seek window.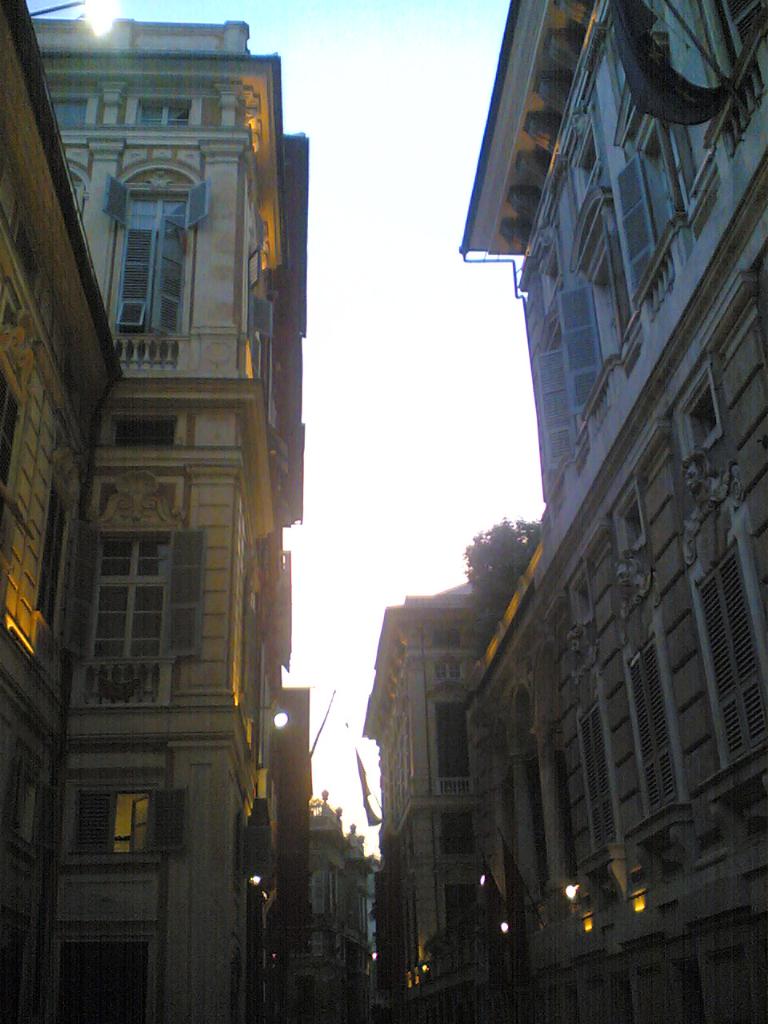
{"left": 142, "top": 102, "right": 188, "bottom": 125}.
